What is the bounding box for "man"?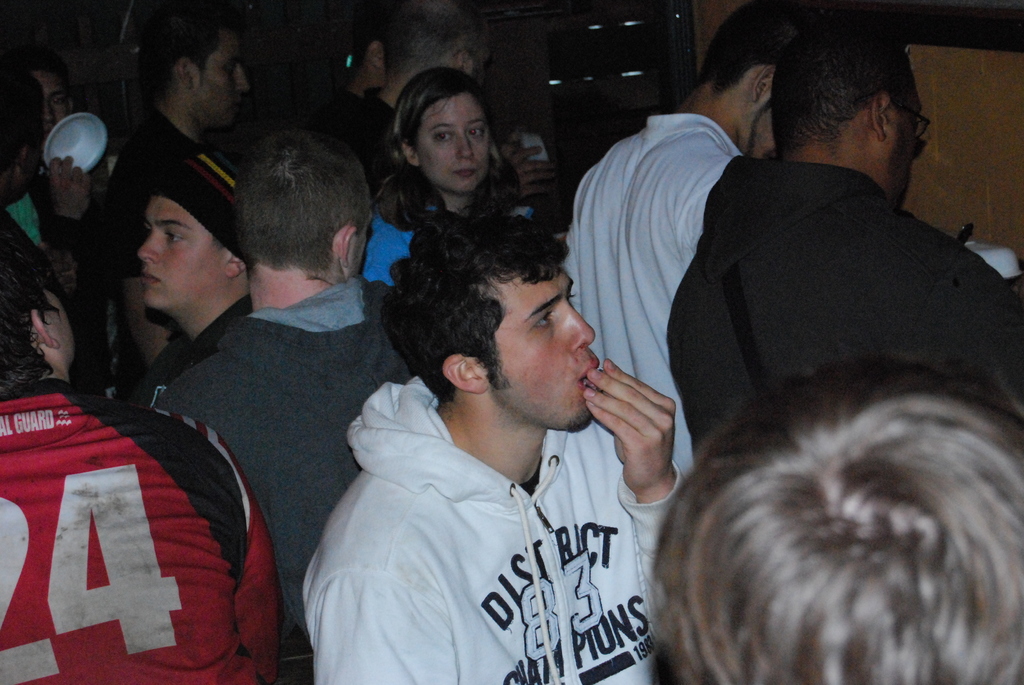
17,54,116,242.
